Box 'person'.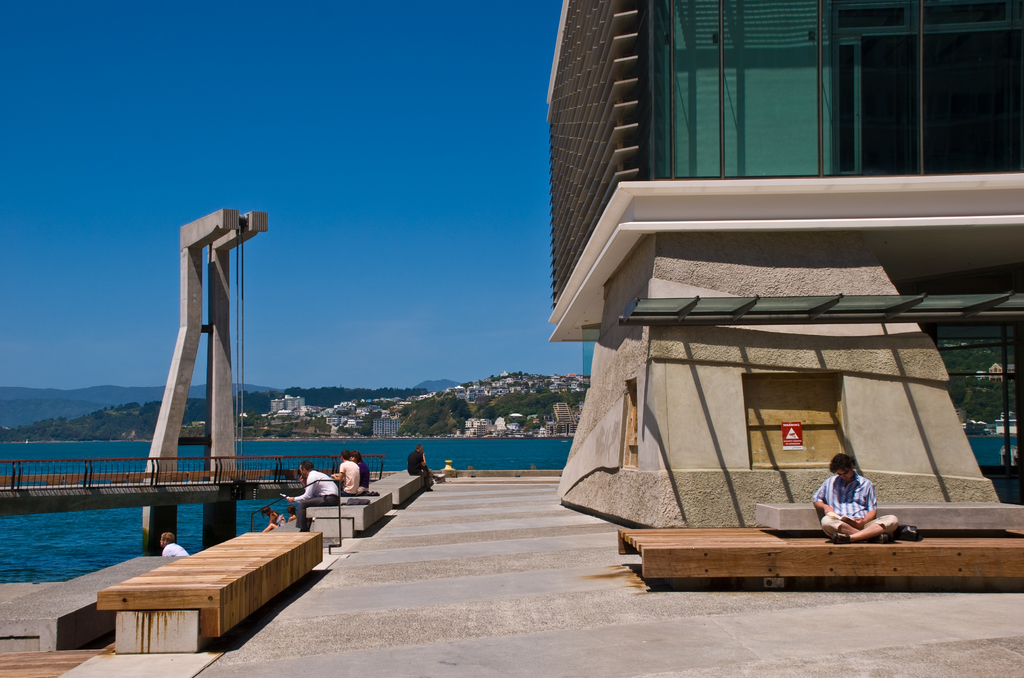
[left=404, top=442, right=434, bottom=490].
